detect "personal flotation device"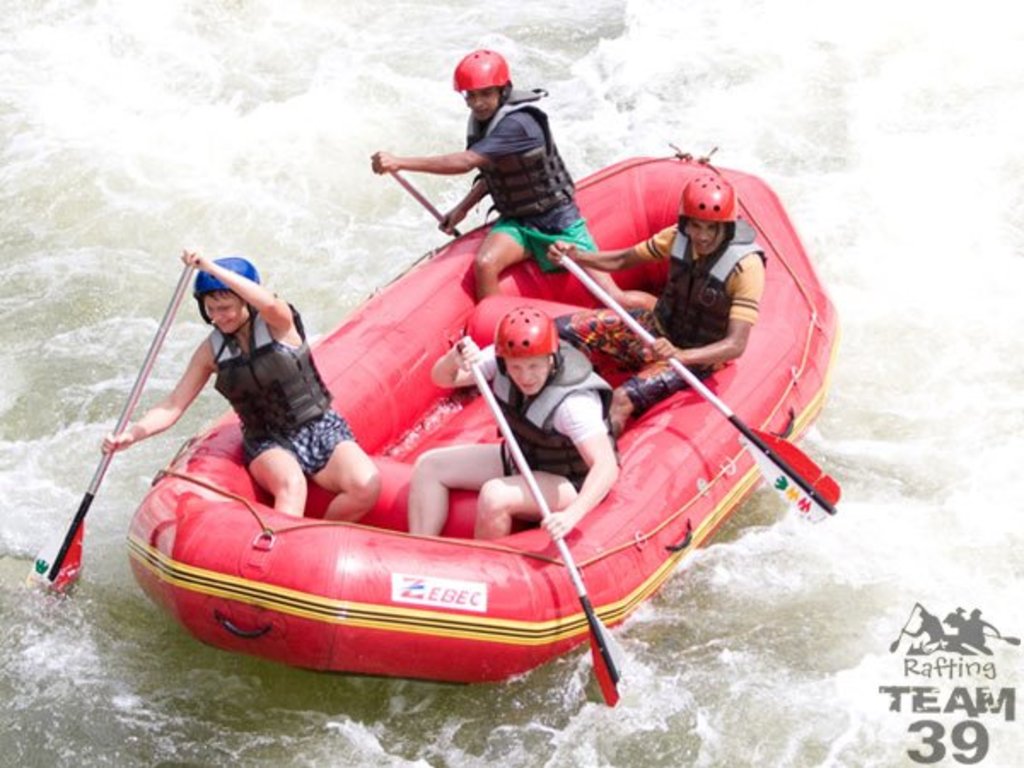
BBox(643, 229, 766, 358)
